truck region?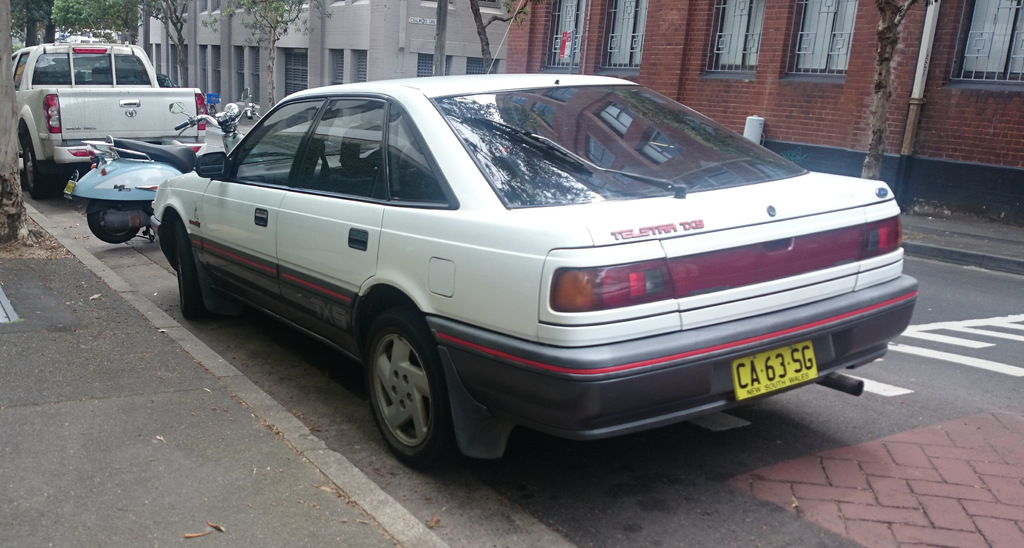
region(7, 40, 212, 166)
